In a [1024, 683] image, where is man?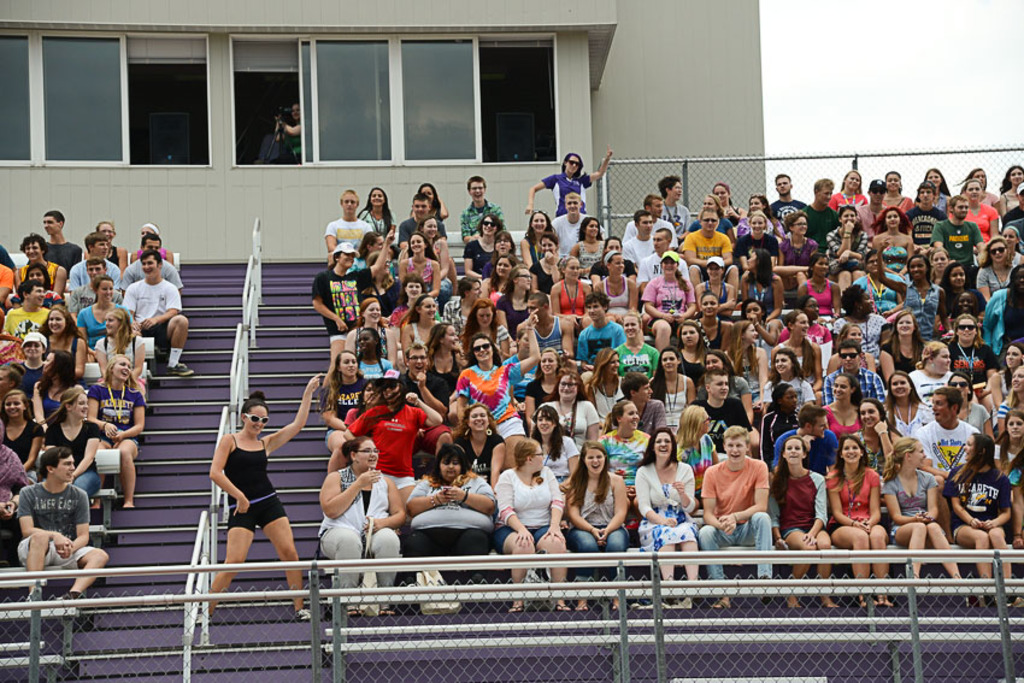
x1=325, y1=186, x2=370, y2=252.
